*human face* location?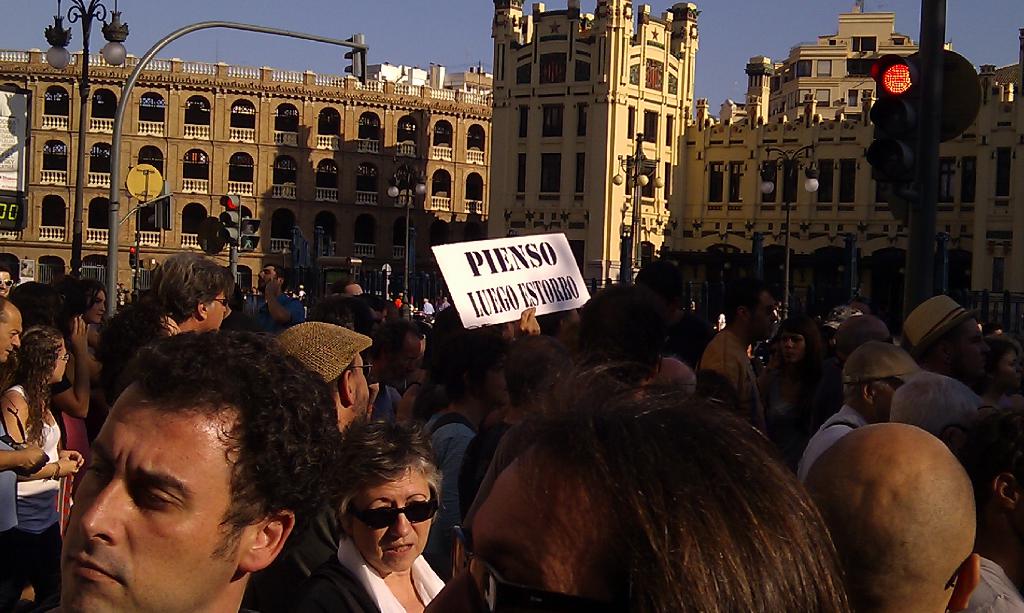
950,321,988,378
